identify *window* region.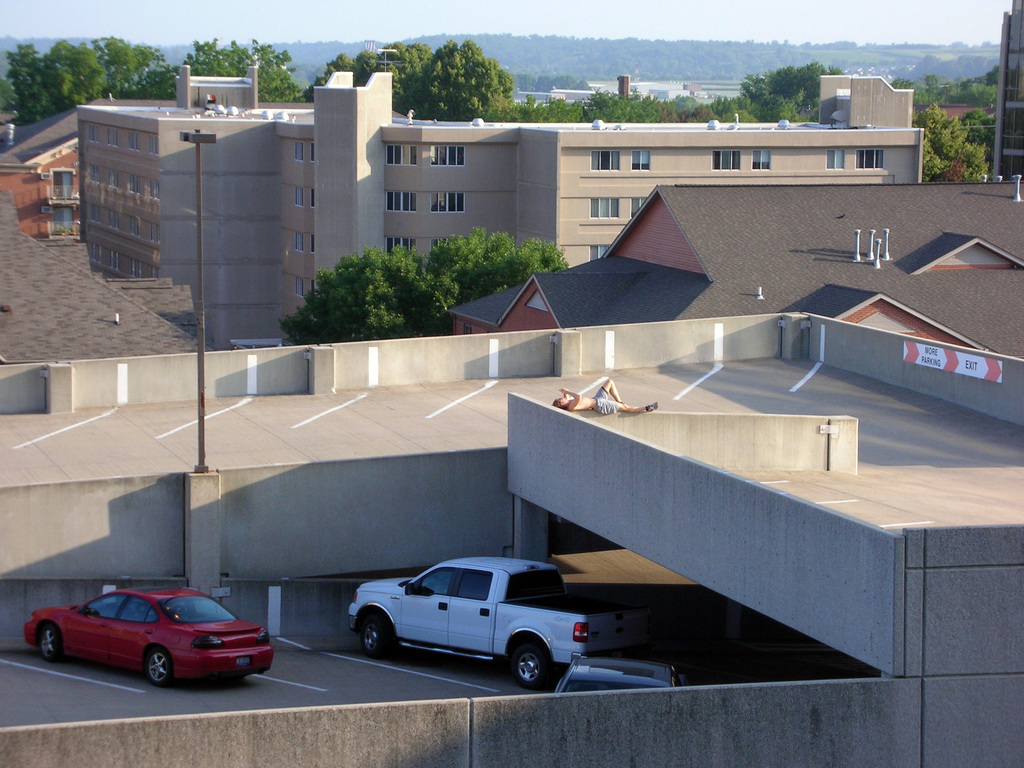
Region: <region>149, 132, 159, 155</region>.
